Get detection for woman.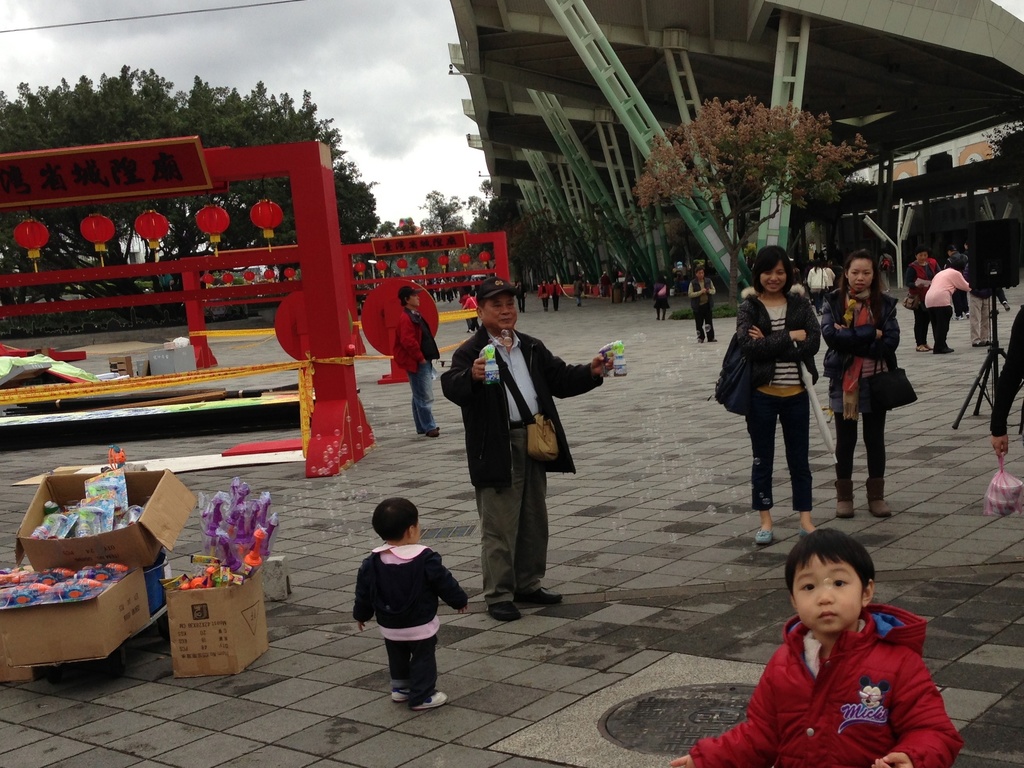
Detection: bbox=[904, 253, 932, 351].
